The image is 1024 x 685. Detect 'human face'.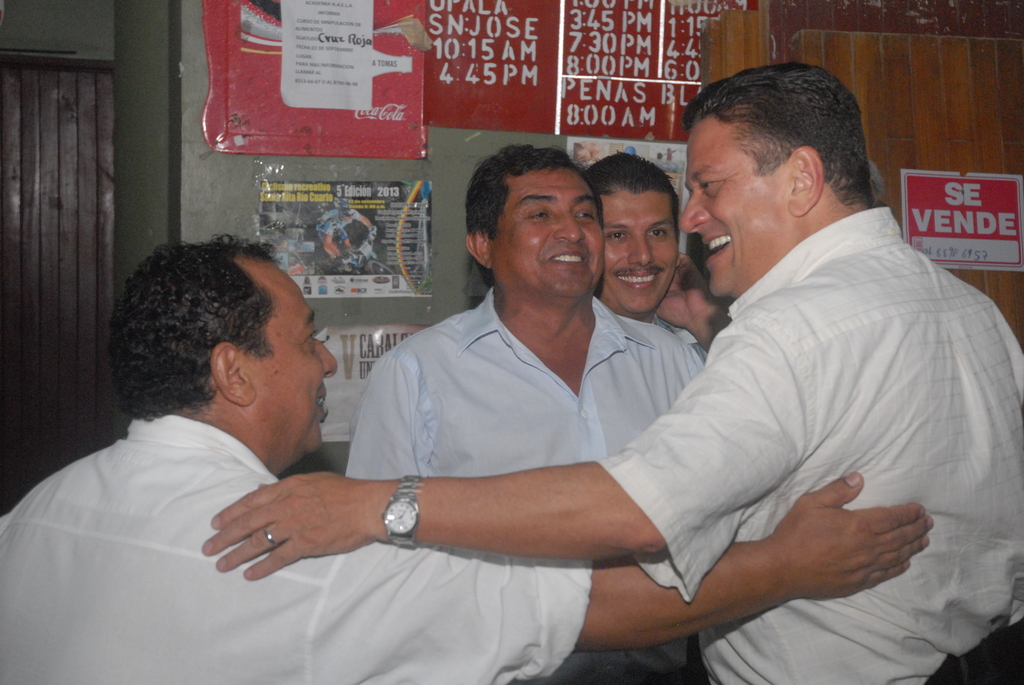
Detection: 679, 114, 788, 295.
